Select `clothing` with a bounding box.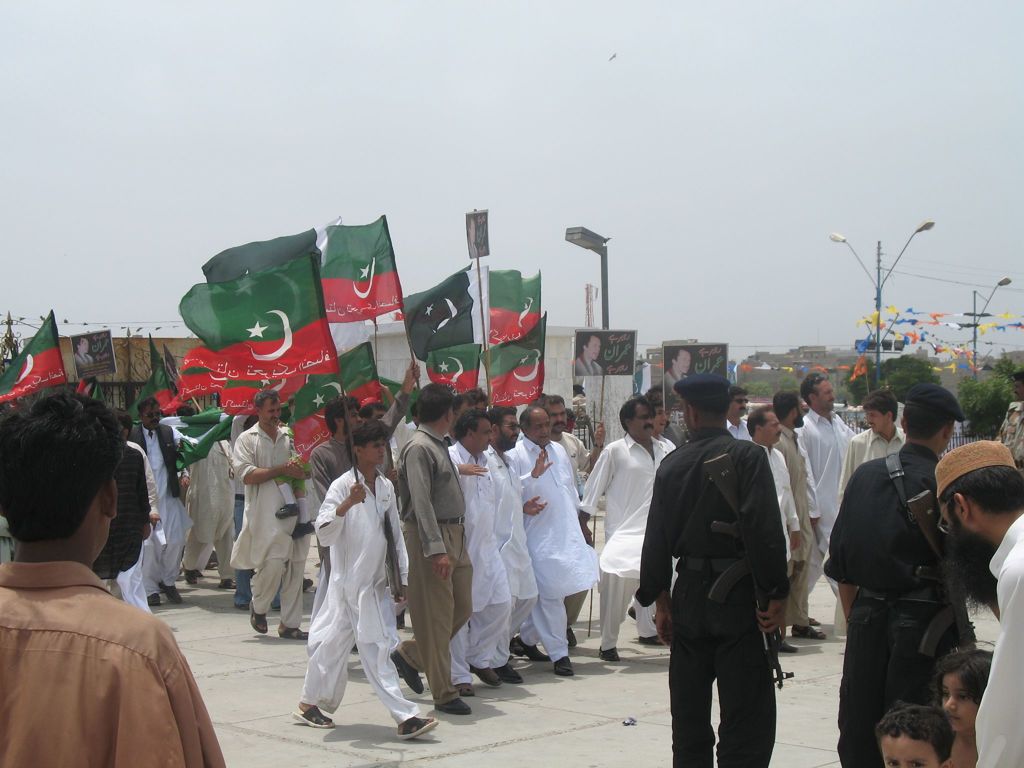
l=844, t=422, r=907, b=465.
